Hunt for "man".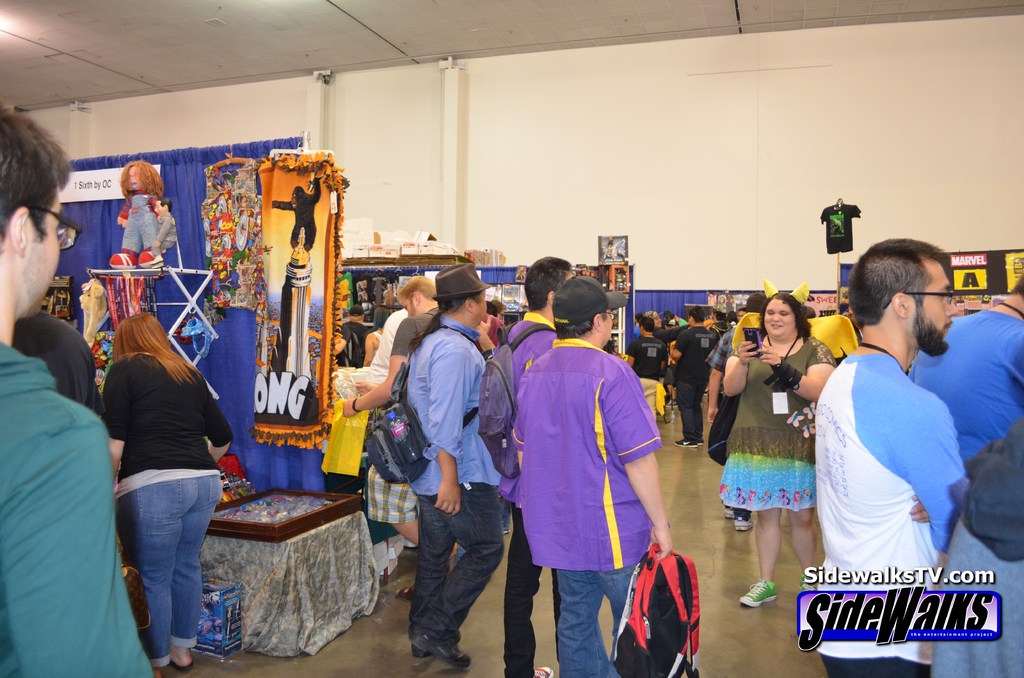
Hunted down at x1=811, y1=239, x2=968, y2=677.
